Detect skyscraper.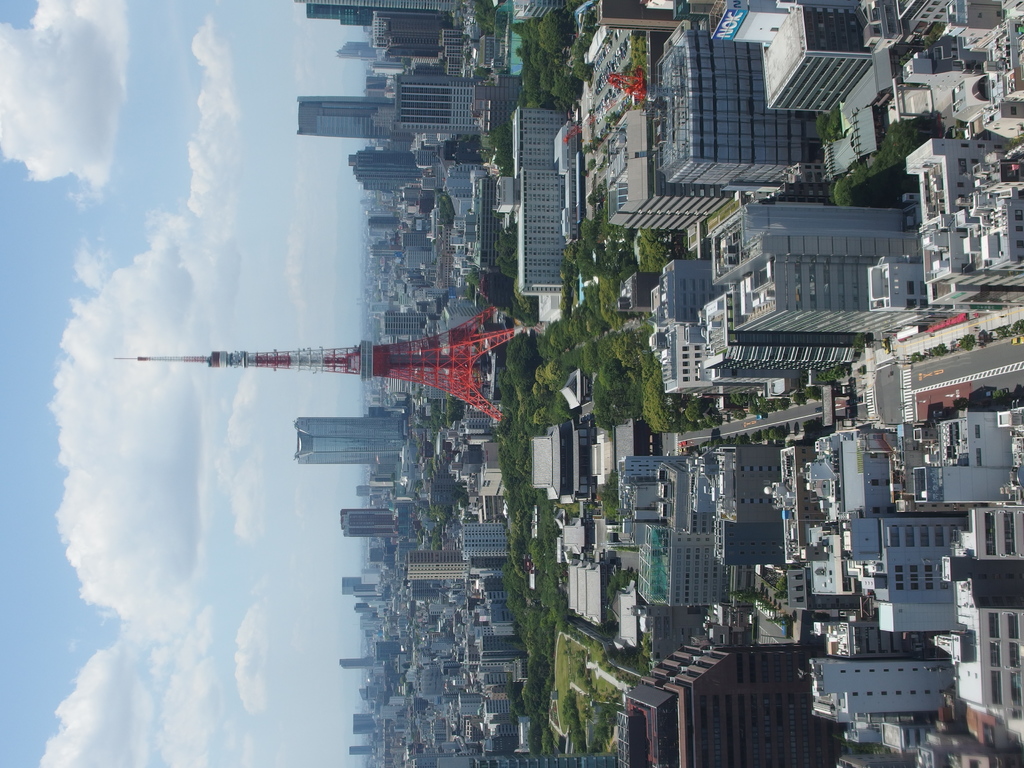
Detected at 404, 548, 470, 581.
